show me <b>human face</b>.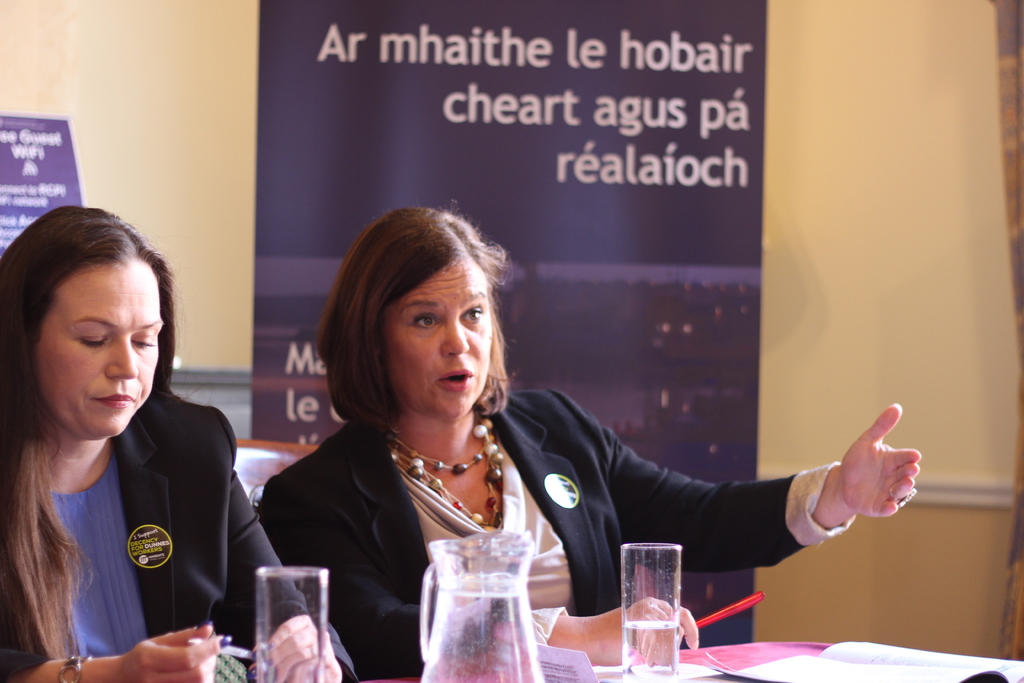
<b>human face</b> is here: <box>383,259,493,420</box>.
